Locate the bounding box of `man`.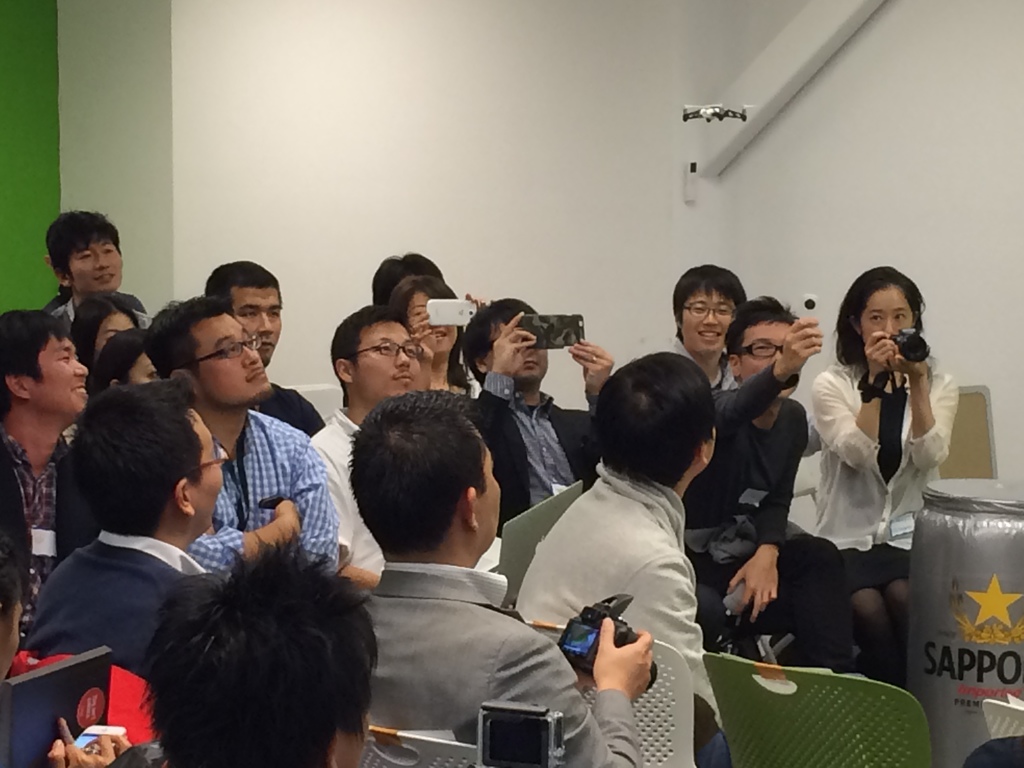
Bounding box: l=104, t=527, r=375, b=767.
